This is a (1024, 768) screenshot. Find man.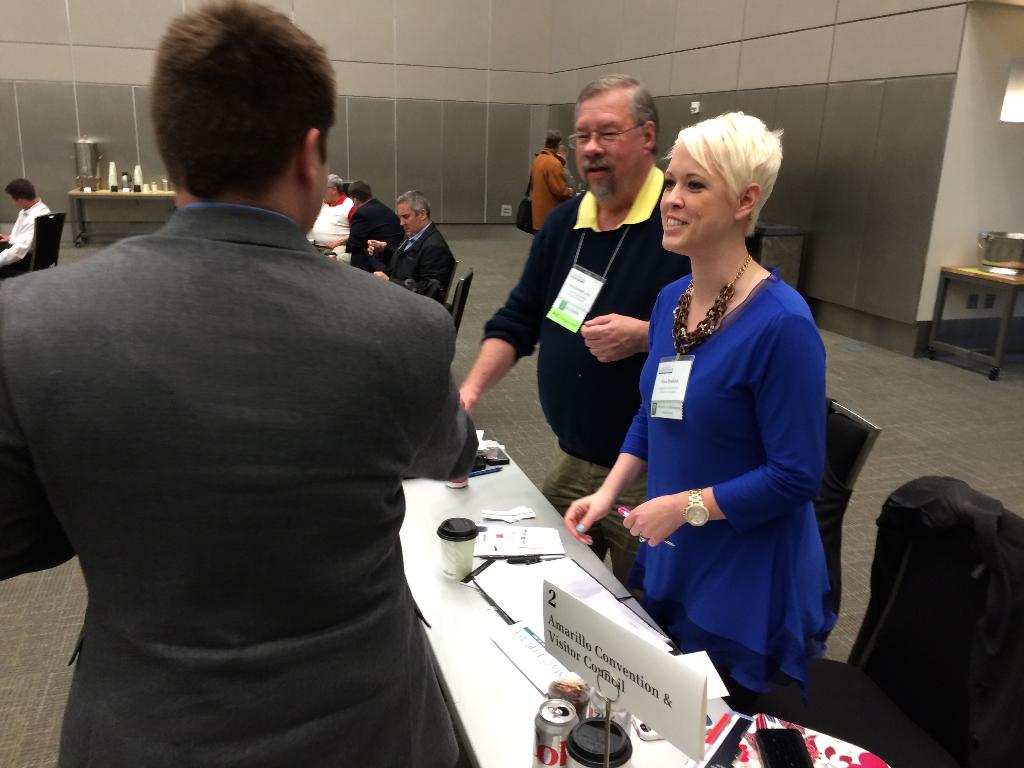
Bounding box: (x1=371, y1=188, x2=454, y2=303).
